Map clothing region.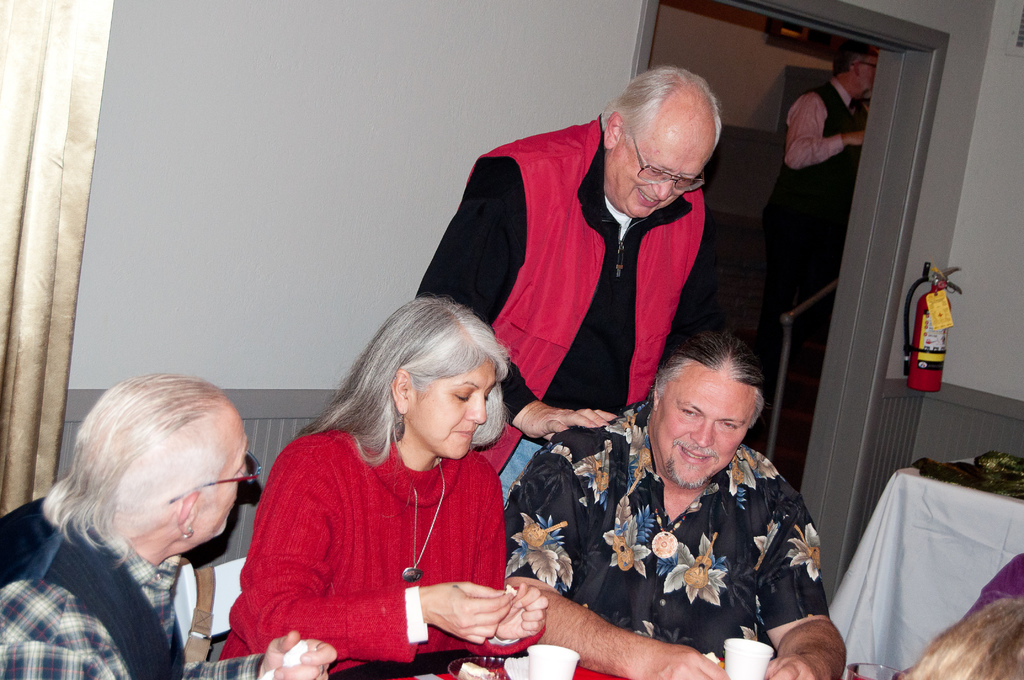
Mapped to locate(960, 549, 1023, 618).
